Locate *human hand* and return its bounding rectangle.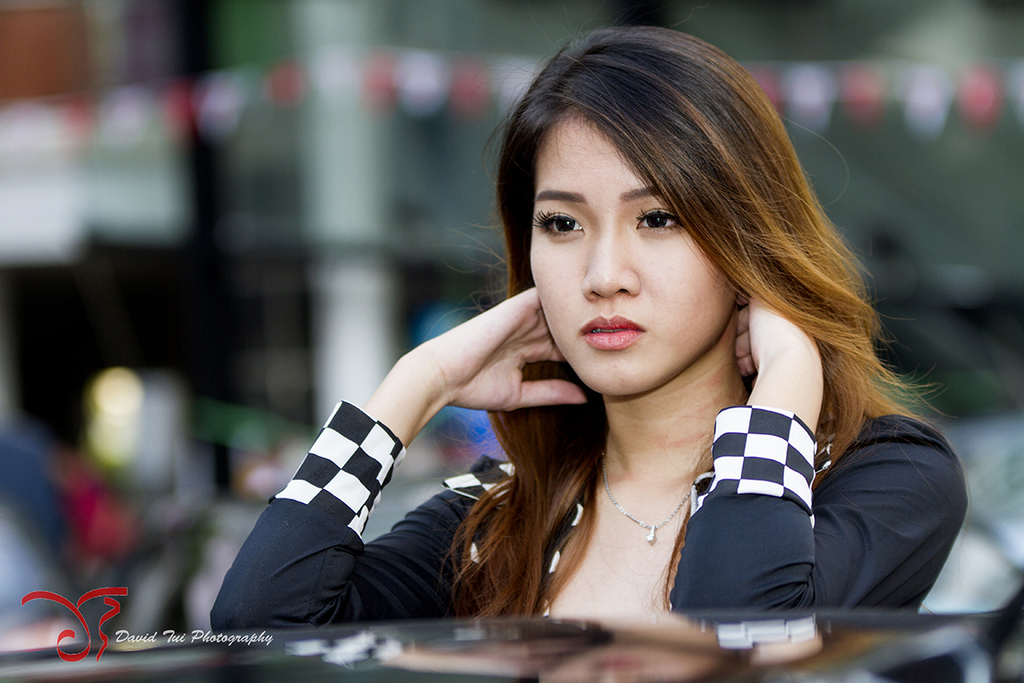
{"left": 735, "top": 291, "right": 825, "bottom": 377}.
